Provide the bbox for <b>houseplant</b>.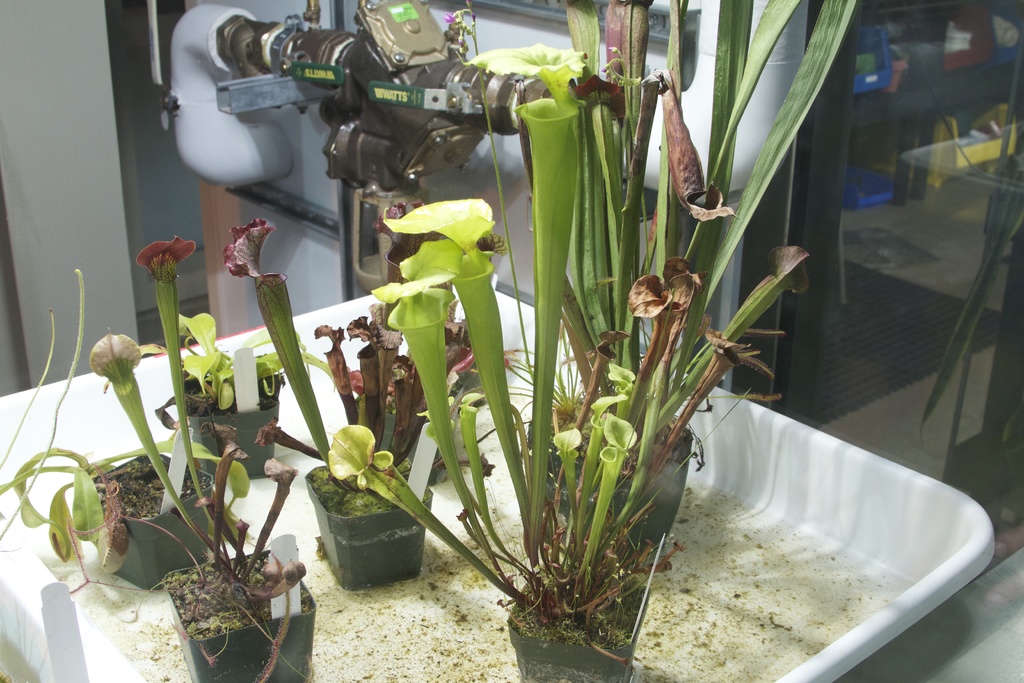
(left=131, top=311, right=342, bottom=479).
